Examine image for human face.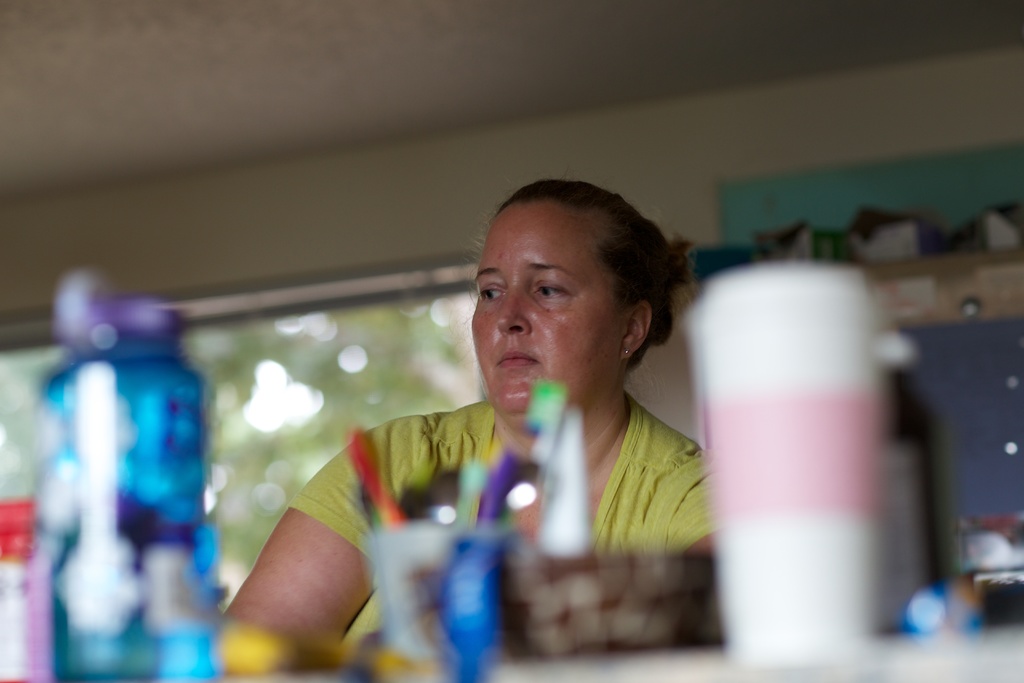
Examination result: 473/206/625/414.
